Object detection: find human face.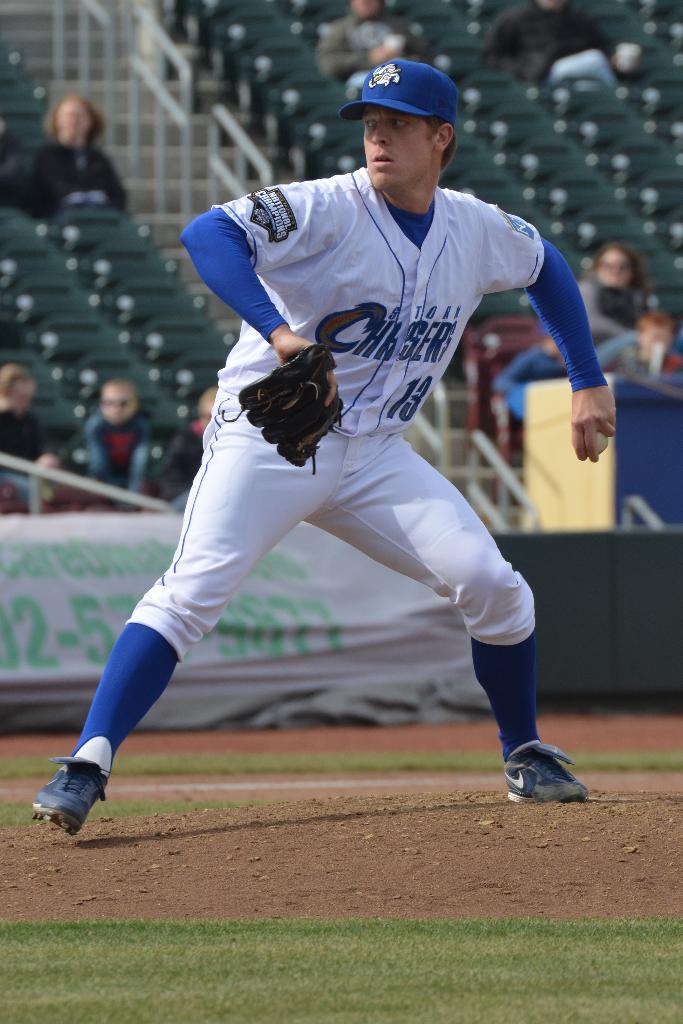
x1=362, y1=104, x2=429, y2=196.
